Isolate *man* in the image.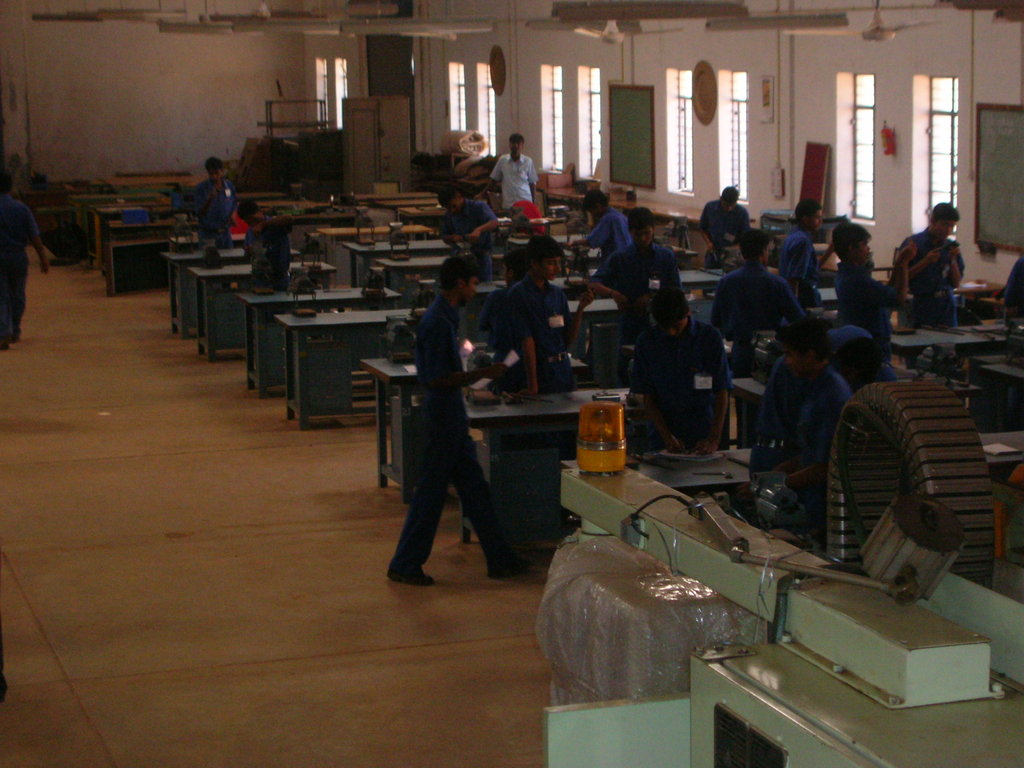
Isolated region: Rect(731, 314, 852, 549).
